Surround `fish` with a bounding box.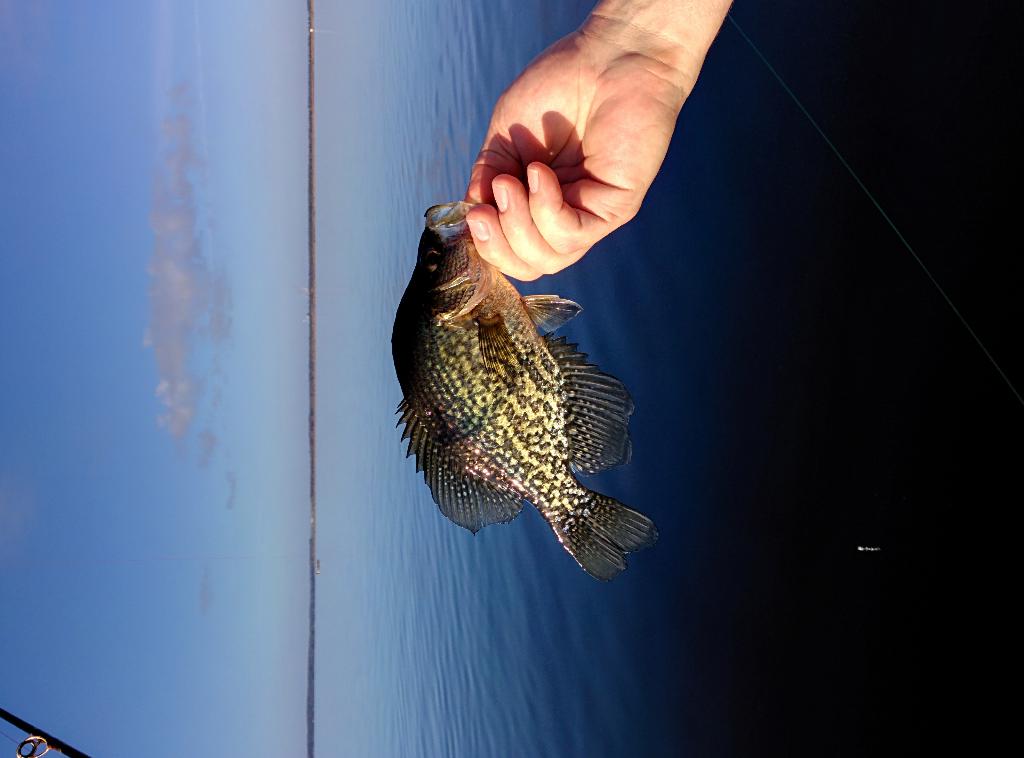
396, 202, 671, 596.
